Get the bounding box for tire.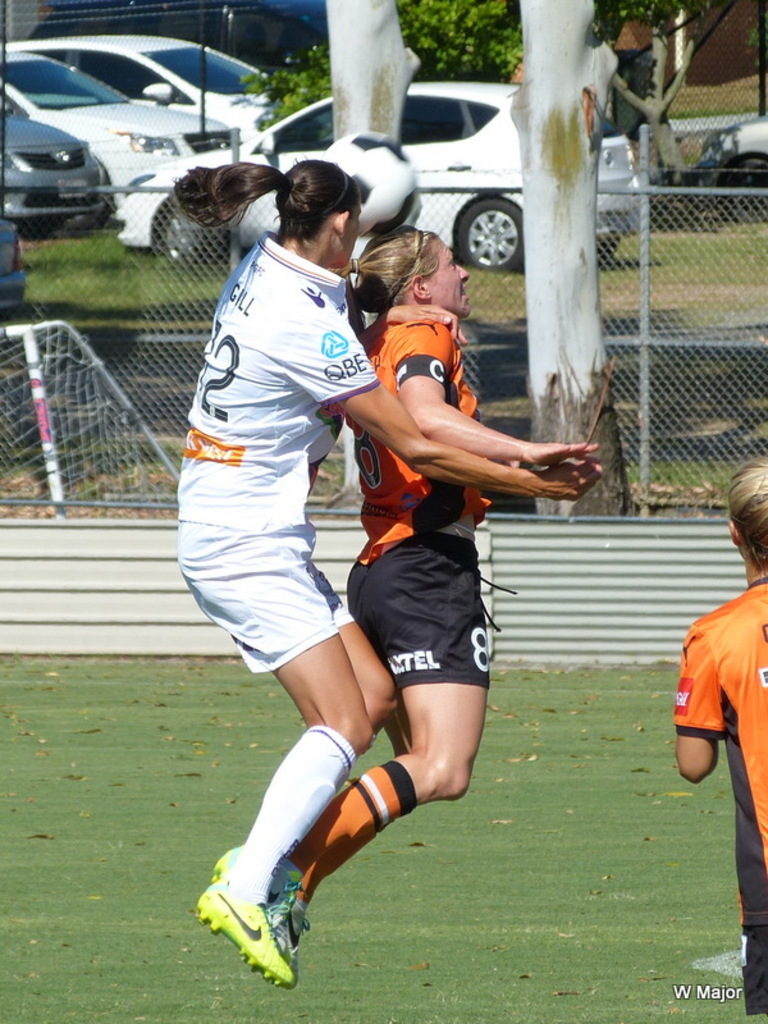
bbox(595, 232, 616, 273).
